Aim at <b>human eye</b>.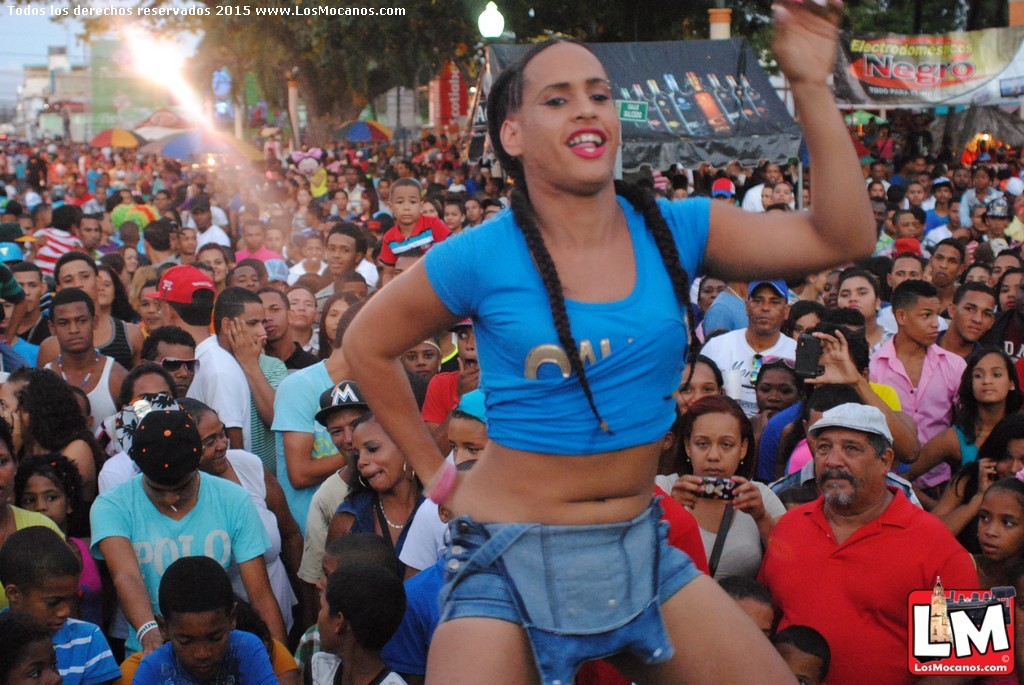
Aimed at <region>394, 196, 404, 206</region>.
